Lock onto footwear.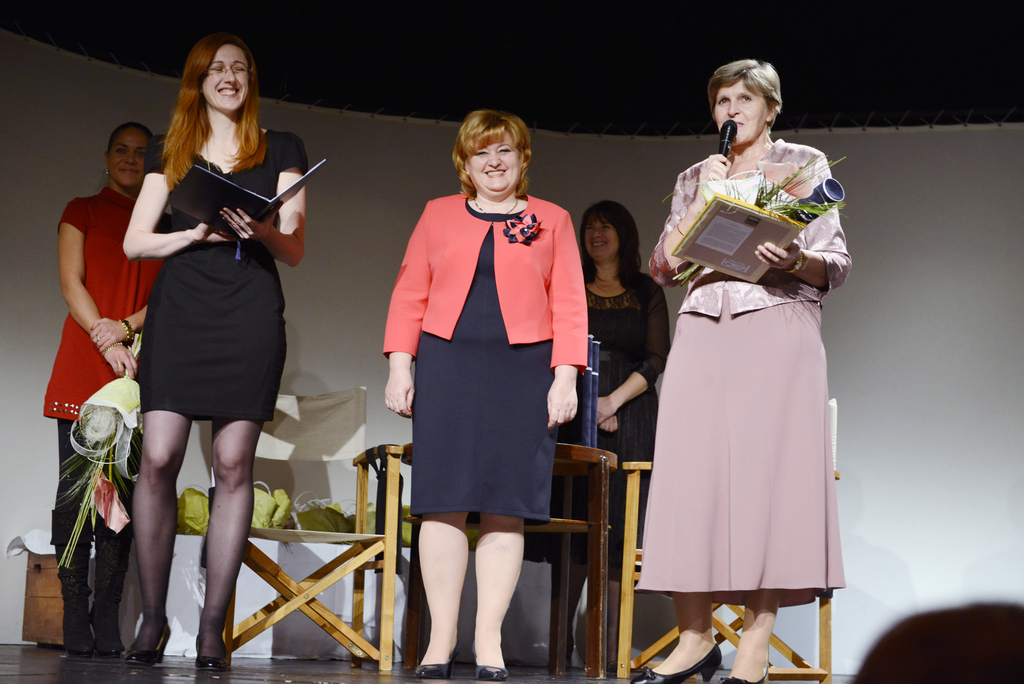
Locked: box(191, 631, 232, 661).
